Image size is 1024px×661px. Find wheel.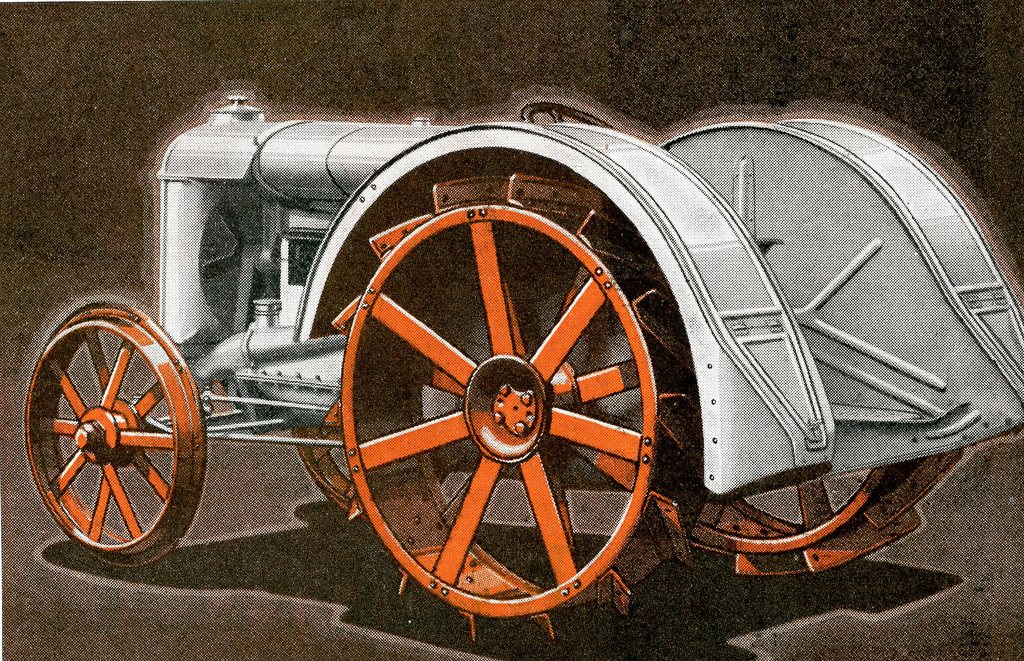
<region>285, 417, 460, 514</region>.
